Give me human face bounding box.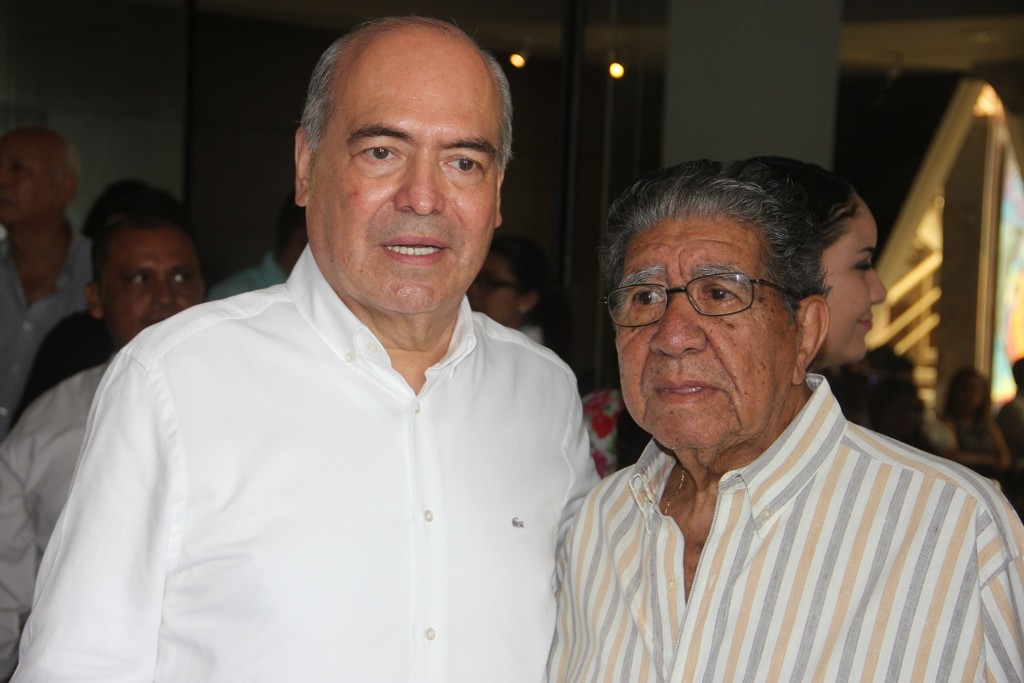
{"x1": 828, "y1": 209, "x2": 889, "y2": 368}.
